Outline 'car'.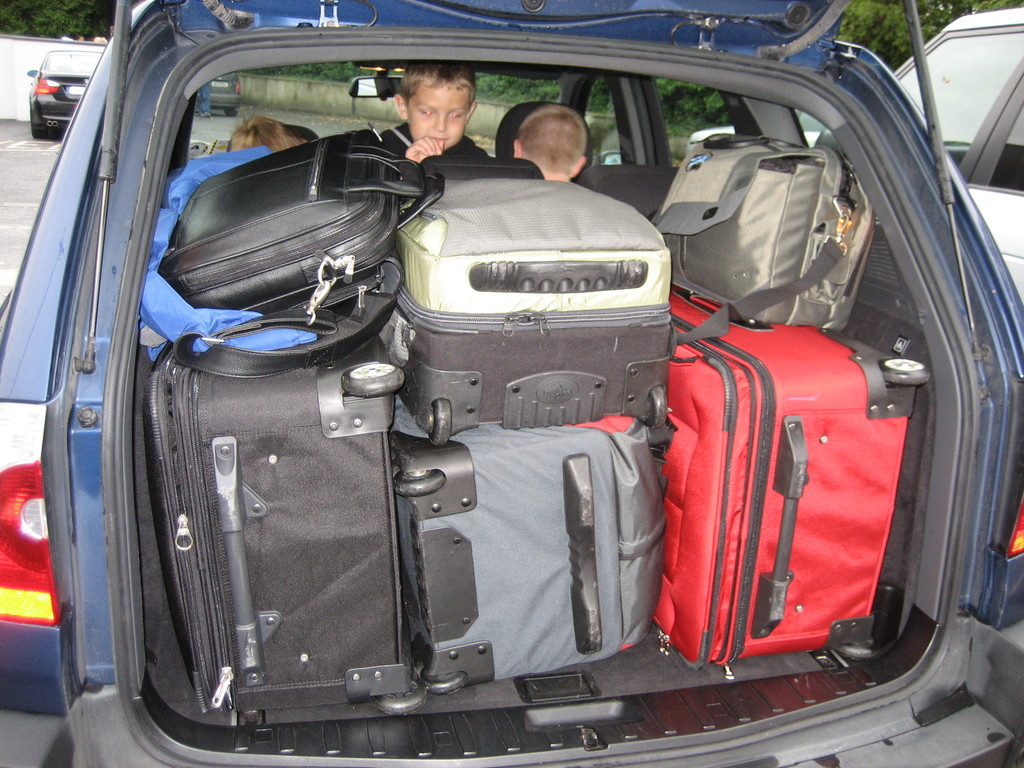
Outline: [0,0,1023,767].
